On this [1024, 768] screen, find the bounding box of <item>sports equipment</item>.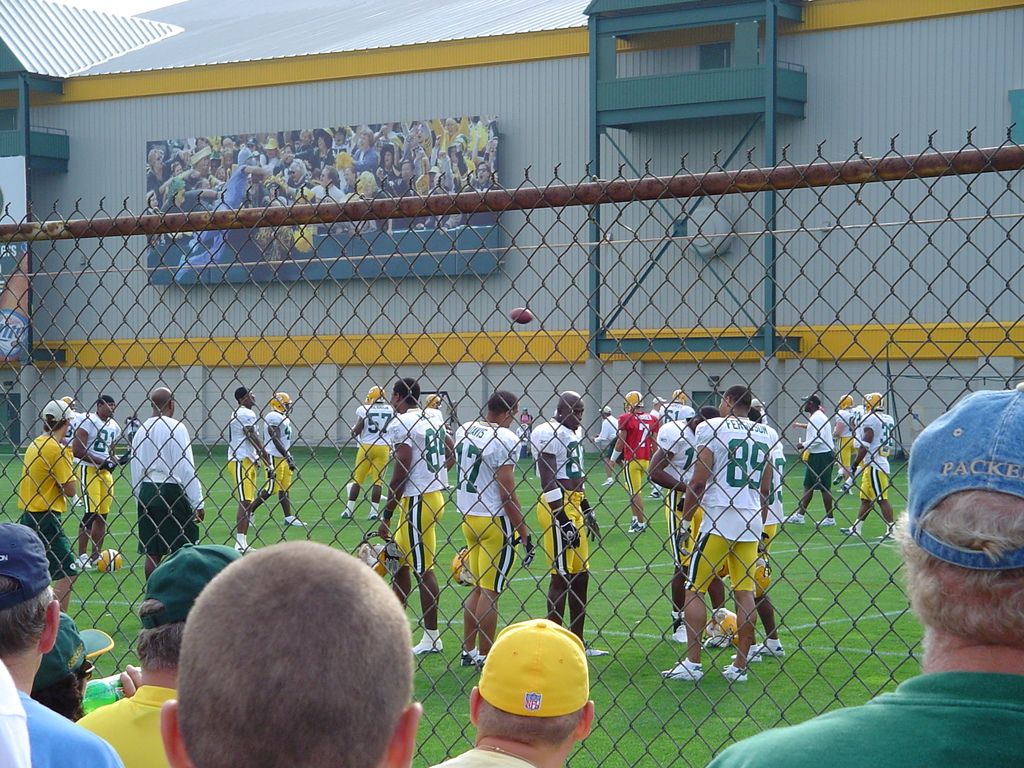
Bounding box: l=835, t=393, r=856, b=413.
